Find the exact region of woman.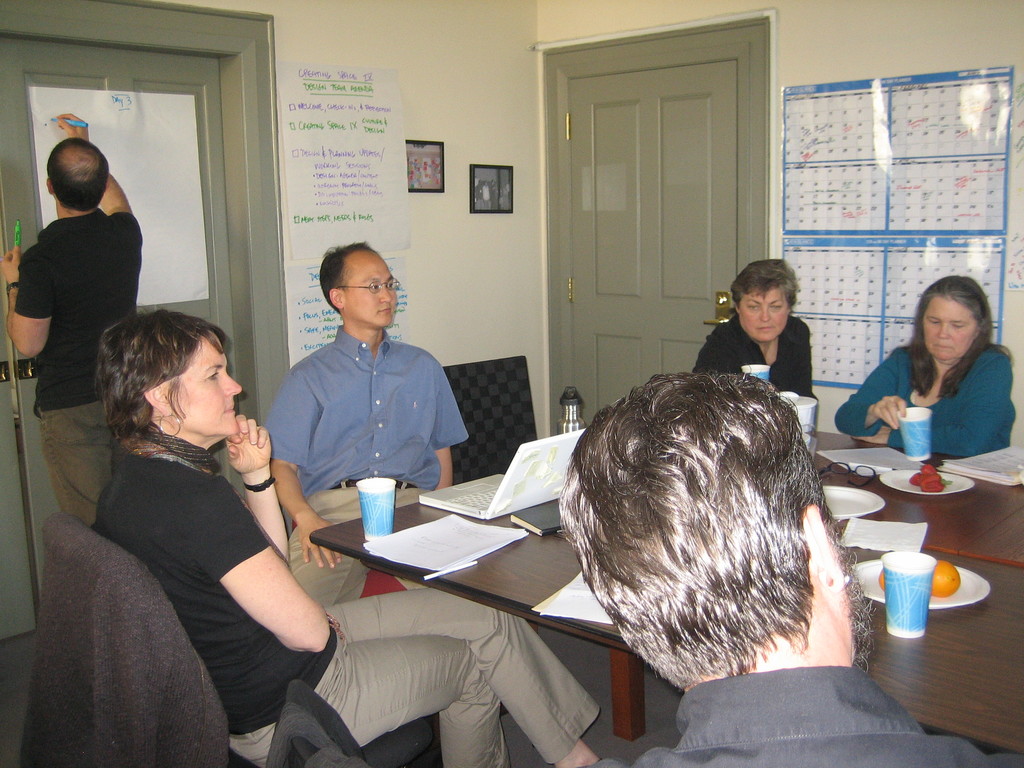
Exact region: crop(696, 259, 817, 403).
